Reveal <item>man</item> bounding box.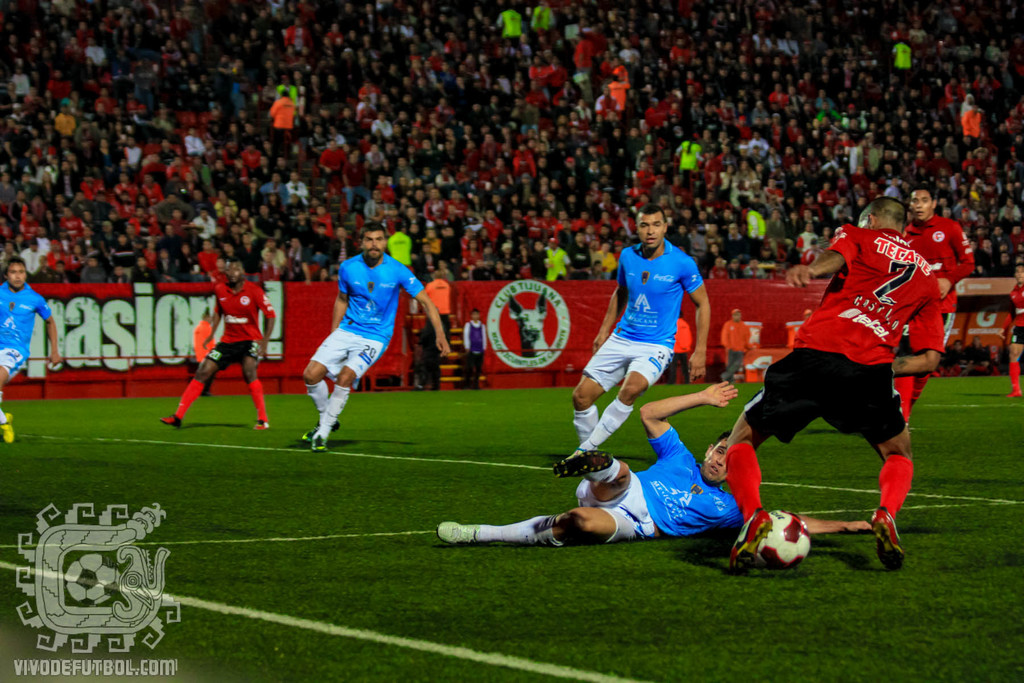
Revealed: (447, 381, 794, 571).
